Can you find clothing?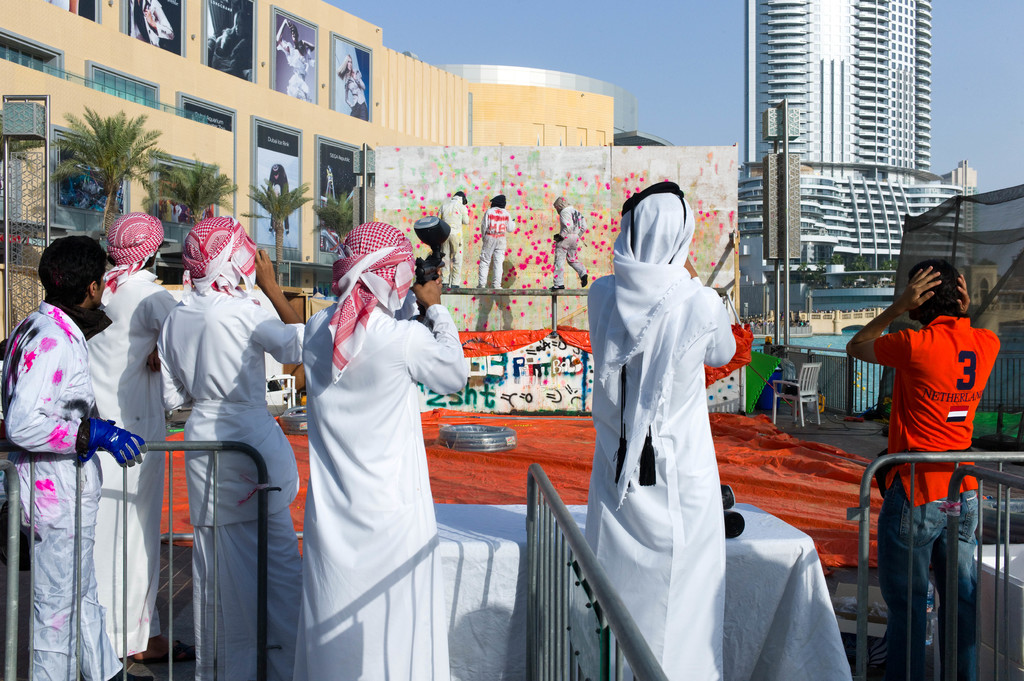
Yes, bounding box: (478, 207, 515, 287).
